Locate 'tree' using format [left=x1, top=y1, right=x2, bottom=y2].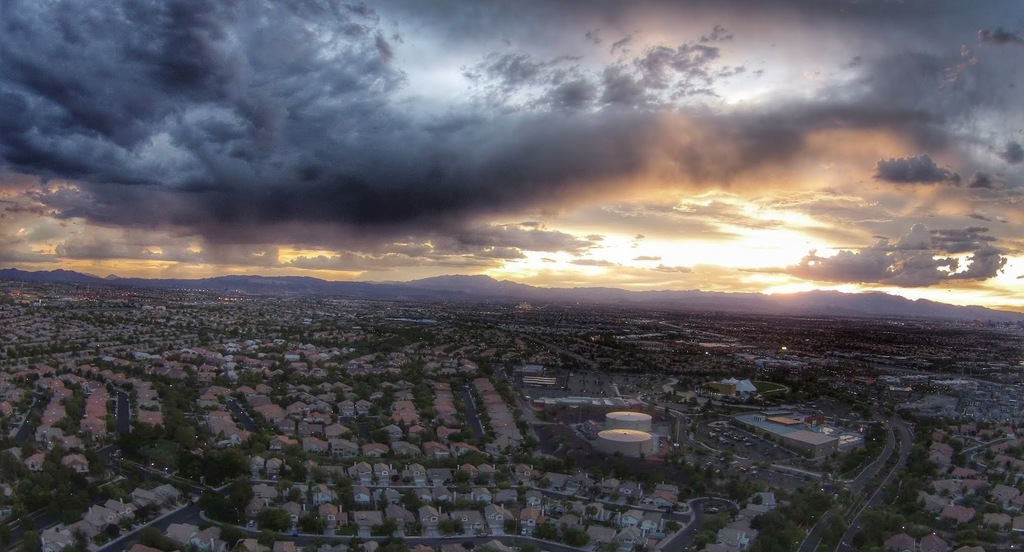
[left=382, top=537, right=407, bottom=551].
